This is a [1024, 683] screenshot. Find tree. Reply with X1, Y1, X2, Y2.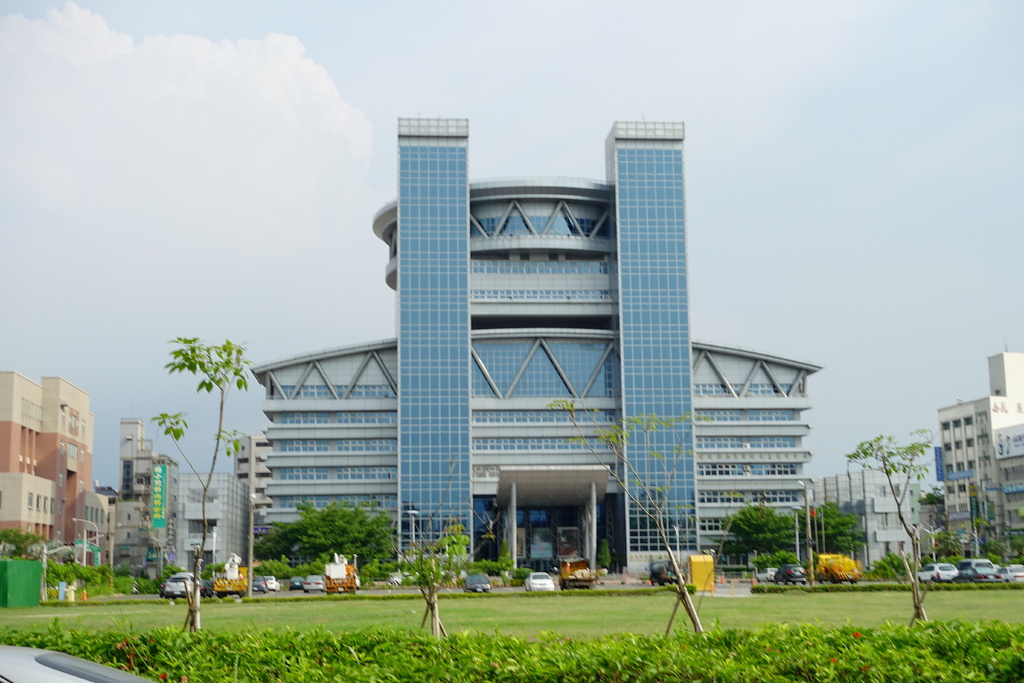
712, 506, 804, 586.
